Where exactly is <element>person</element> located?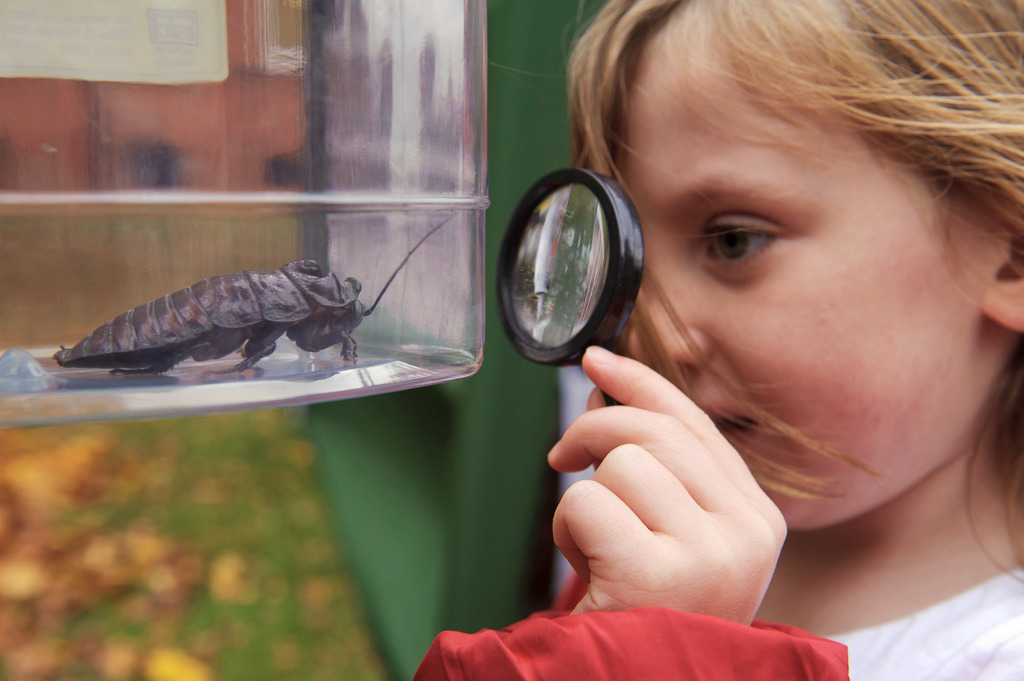
Its bounding box is detection(408, 0, 1023, 680).
